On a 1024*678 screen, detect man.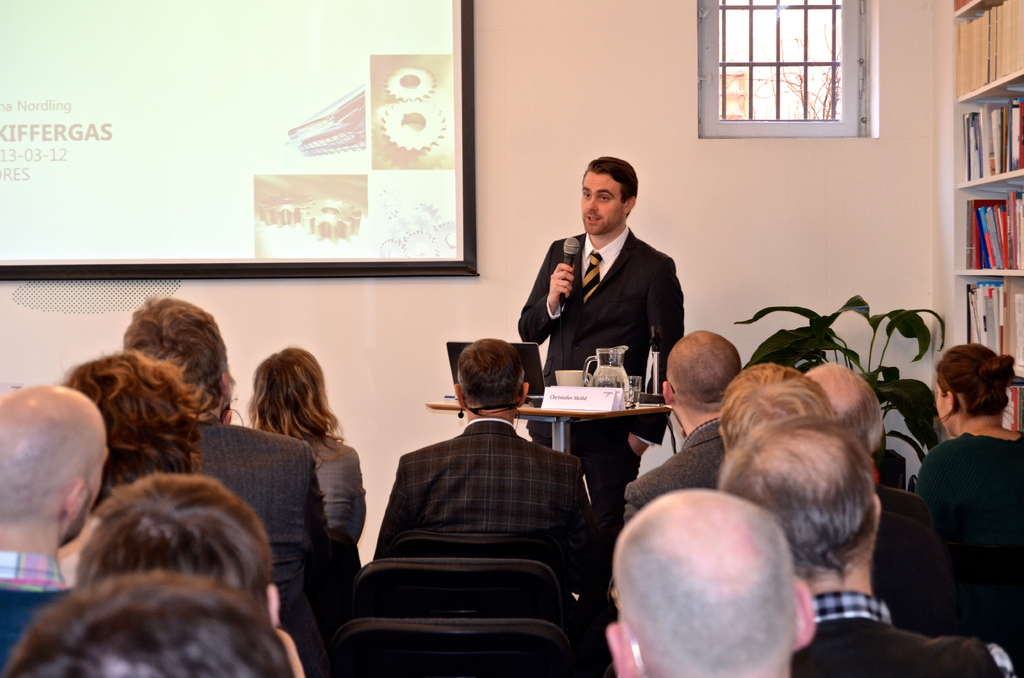
(x1=517, y1=152, x2=684, y2=498).
